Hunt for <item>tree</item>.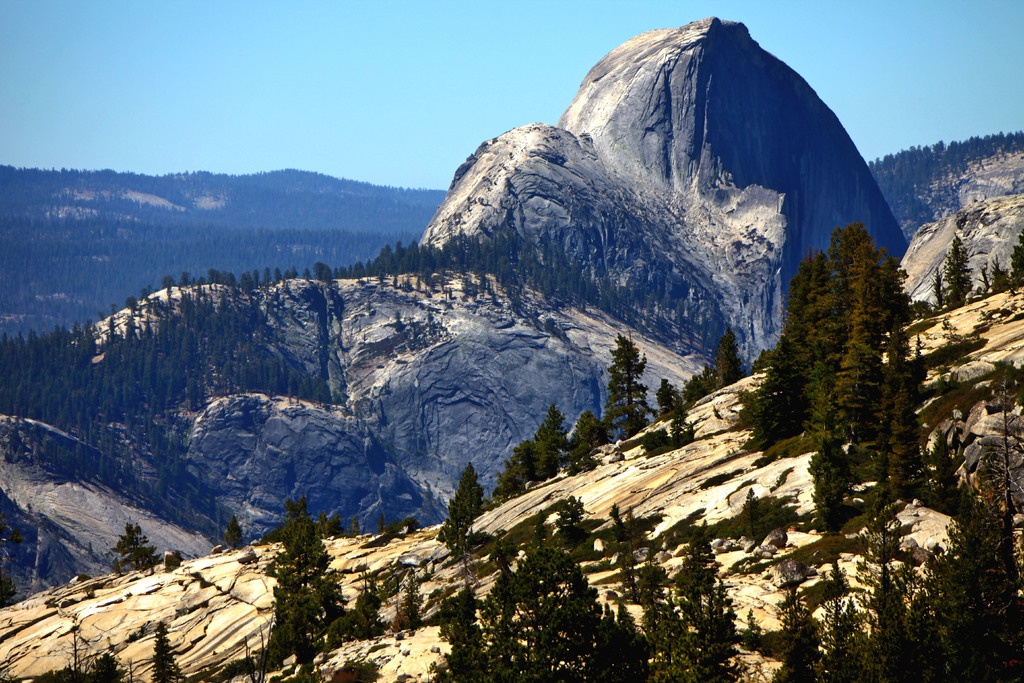
Hunted down at pyautogui.locateOnScreen(252, 488, 339, 654).
